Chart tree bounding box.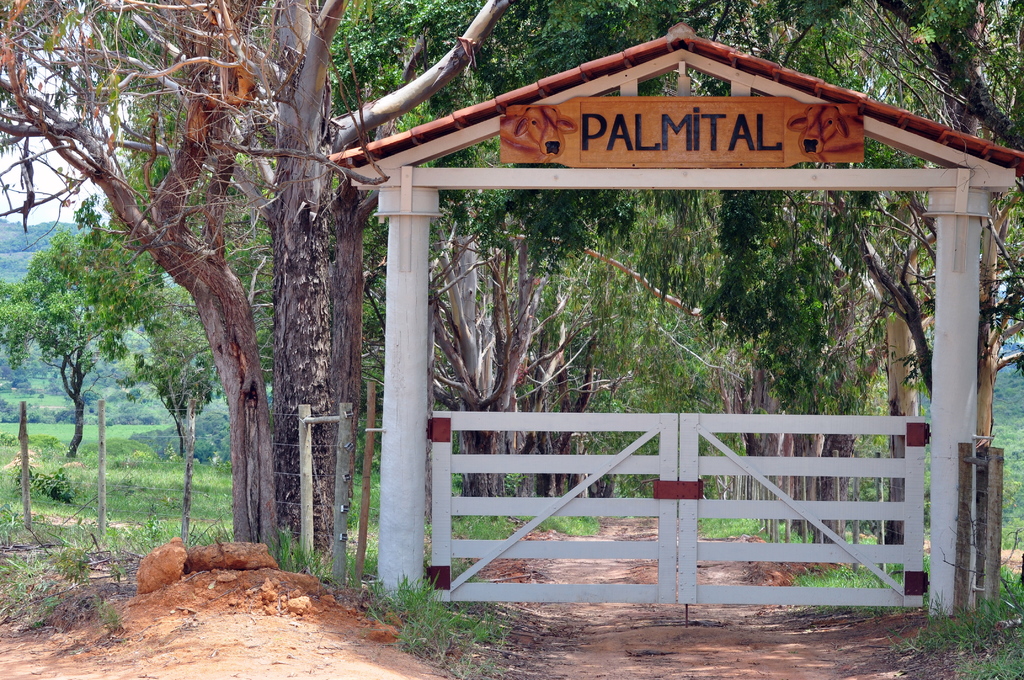
Charted: bbox=[0, 0, 512, 562].
